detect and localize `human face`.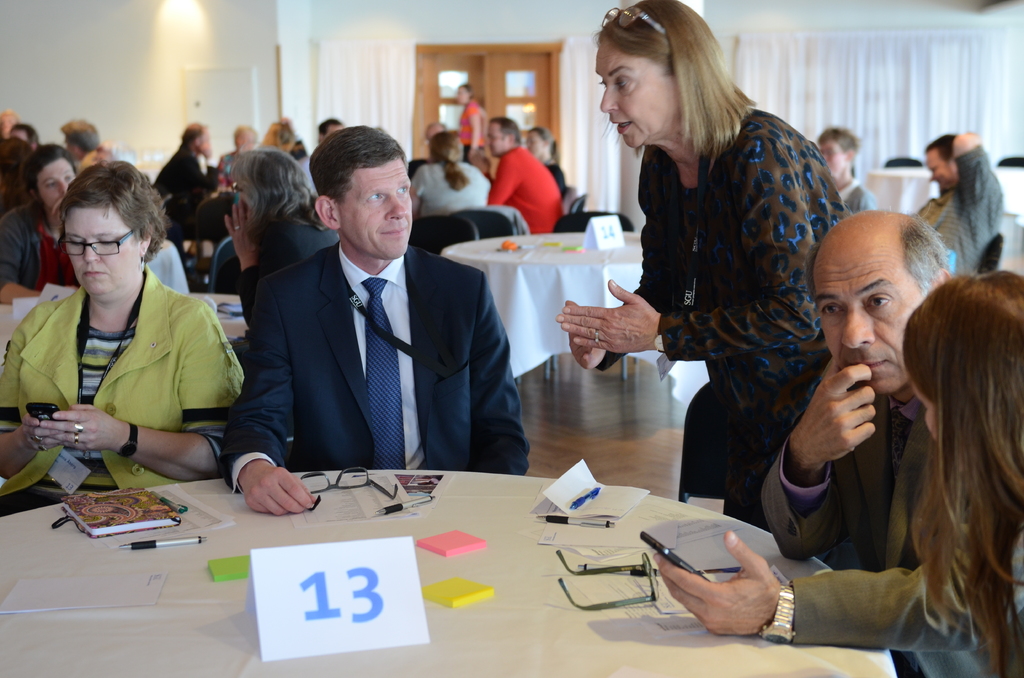
Localized at x1=808 y1=222 x2=915 y2=392.
